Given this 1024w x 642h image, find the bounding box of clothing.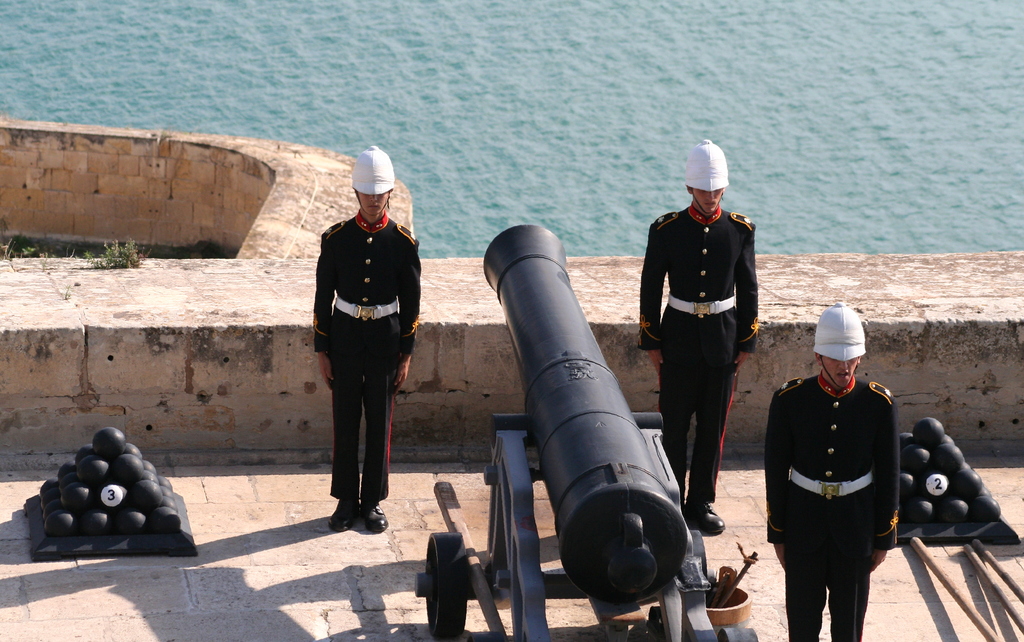
319/203/428/503.
